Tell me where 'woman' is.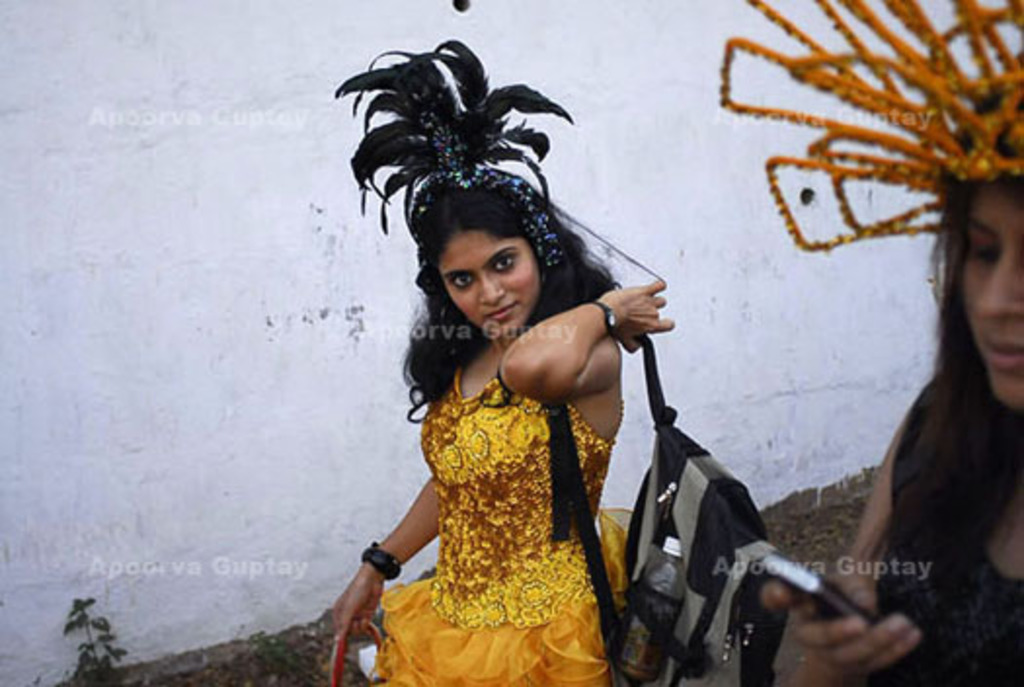
'woman' is at (left=720, top=0, right=1022, bottom=685).
